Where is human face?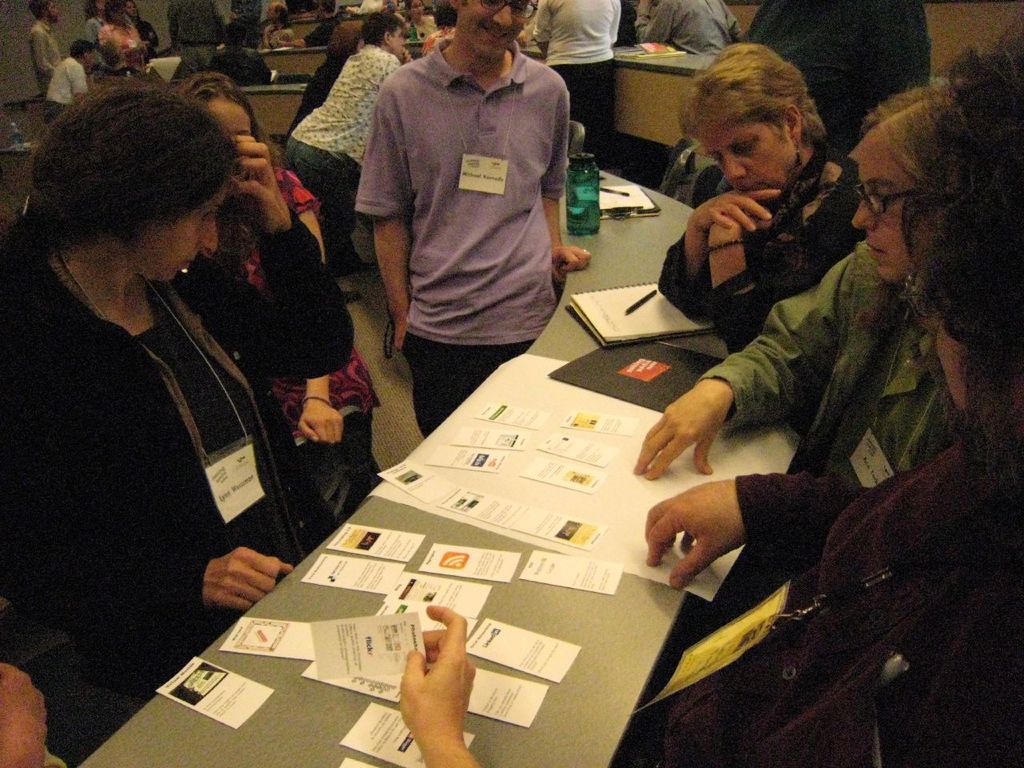
box=[204, 98, 256, 134].
